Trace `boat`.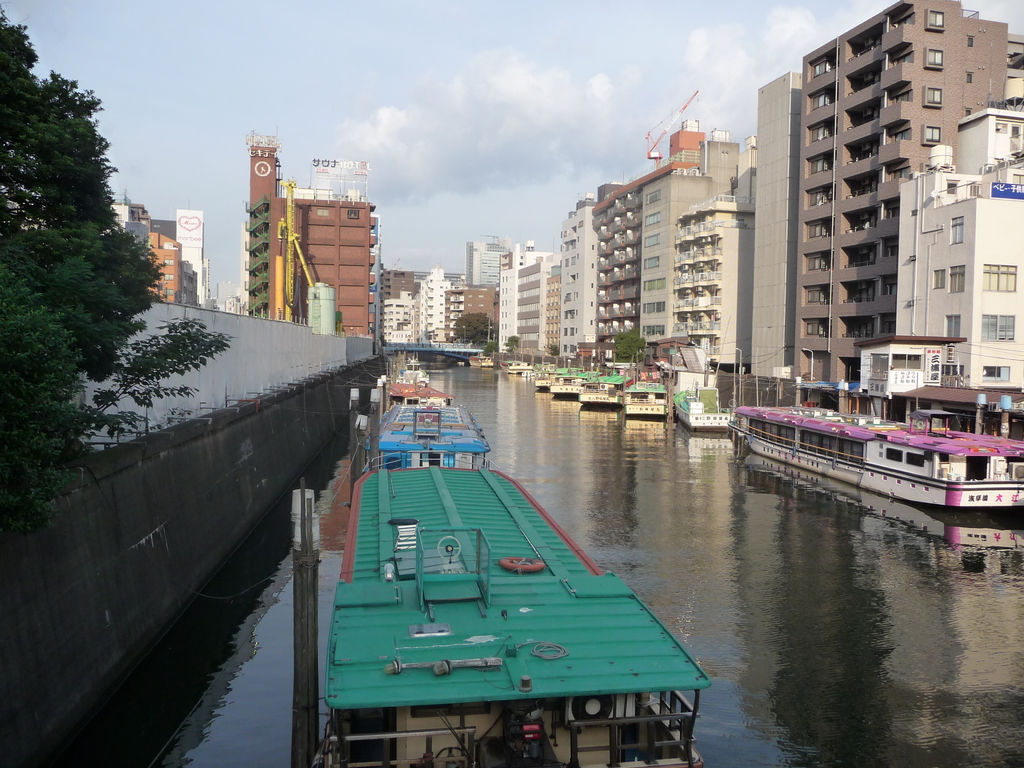
Traced to <region>405, 354, 419, 367</region>.
